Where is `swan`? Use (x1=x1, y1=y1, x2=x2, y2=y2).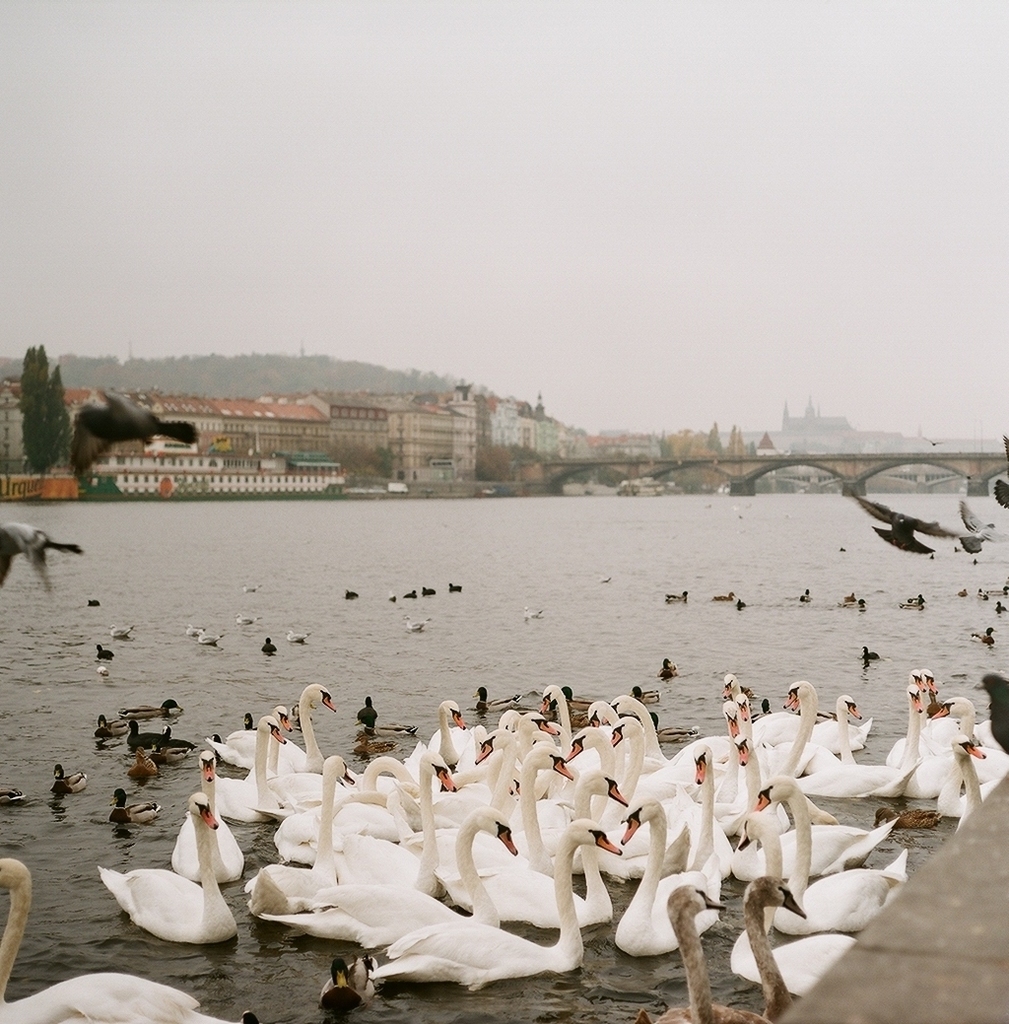
(x1=1003, y1=581, x2=1008, y2=594).
